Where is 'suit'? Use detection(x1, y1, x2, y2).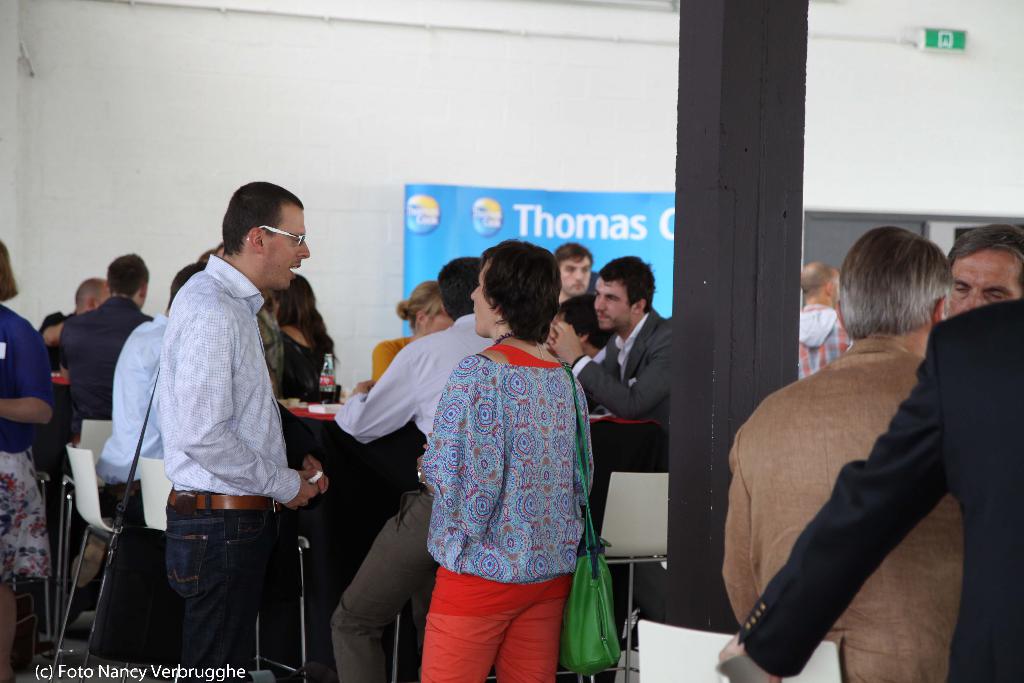
detection(59, 295, 152, 414).
